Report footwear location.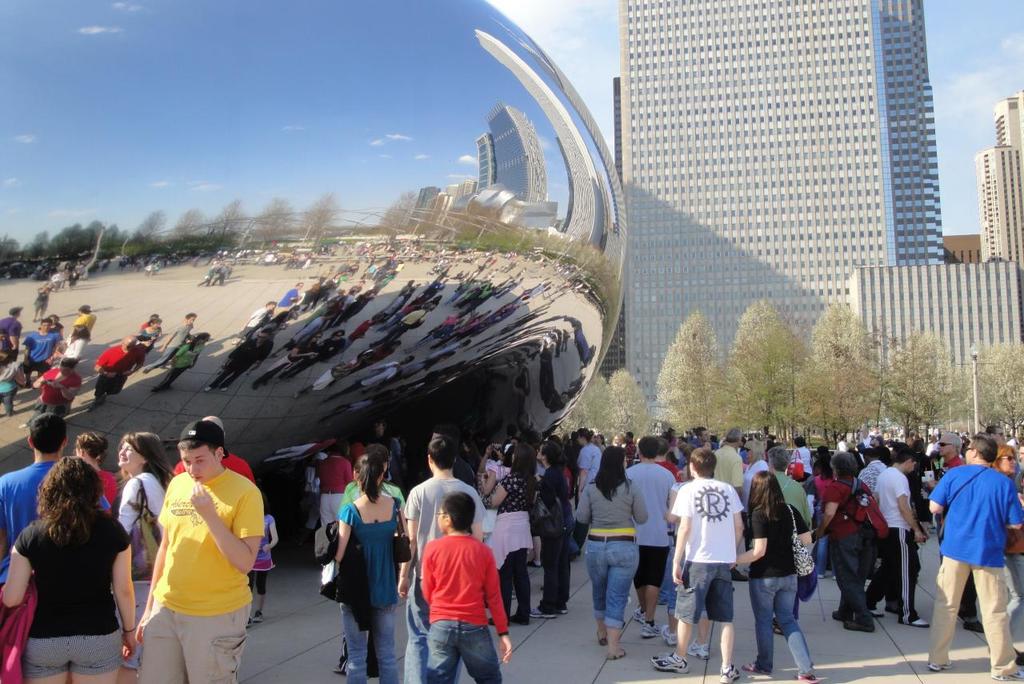
Report: (928, 659, 951, 672).
